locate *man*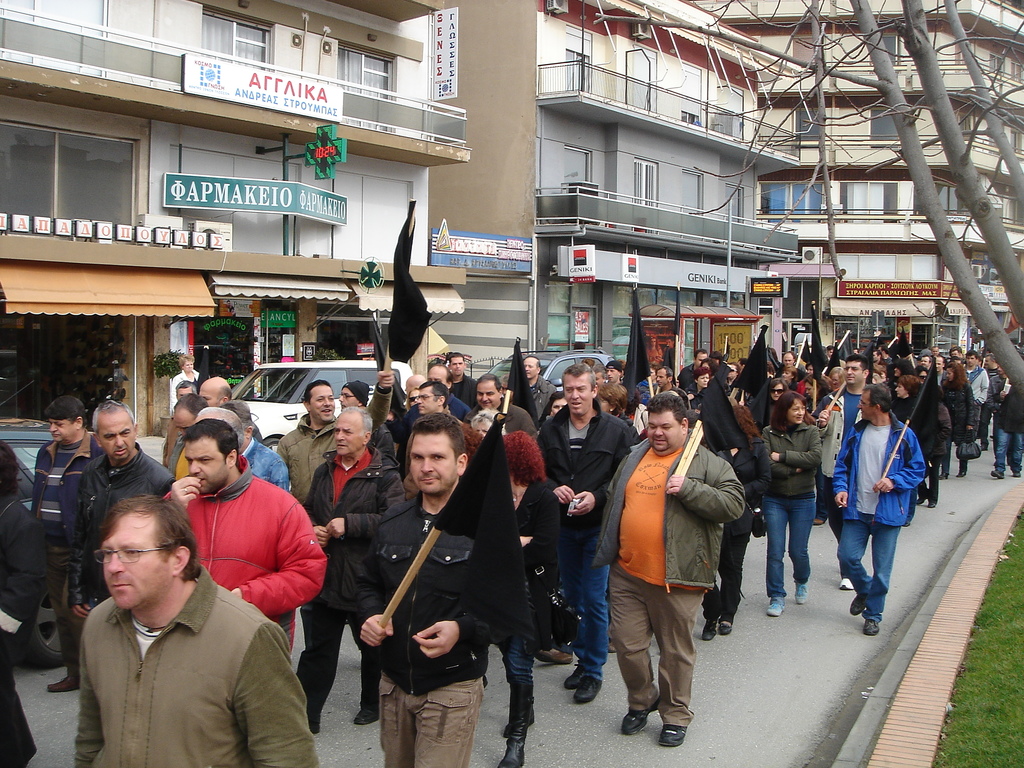
610,363,622,384
